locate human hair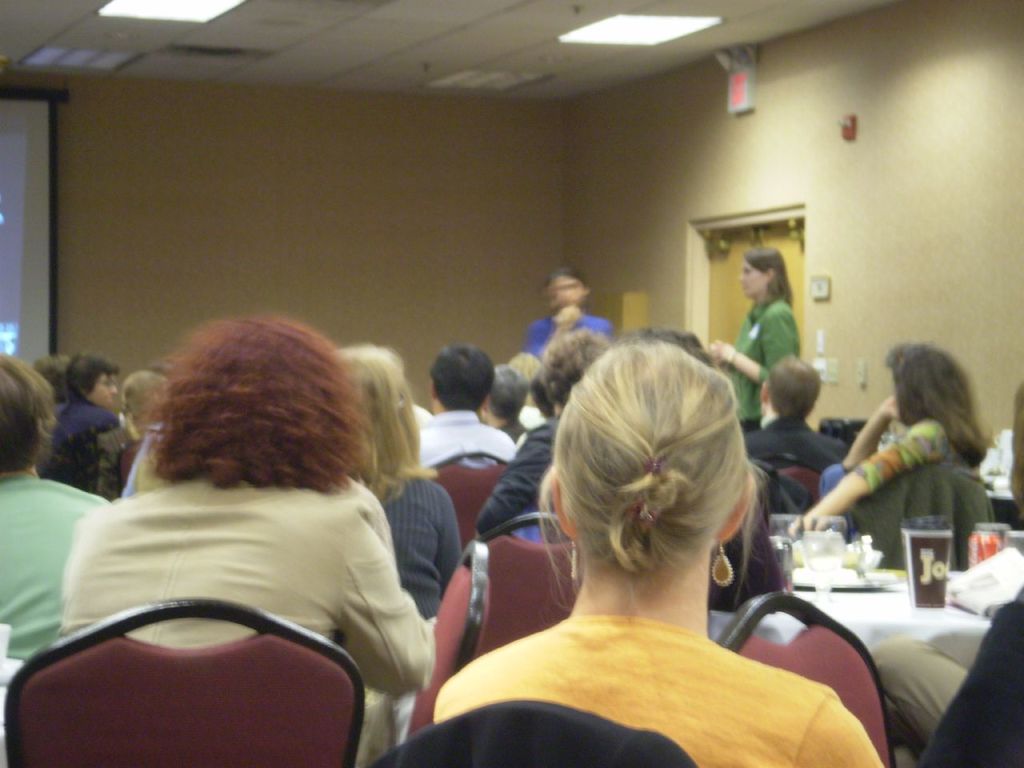
122,331,393,531
